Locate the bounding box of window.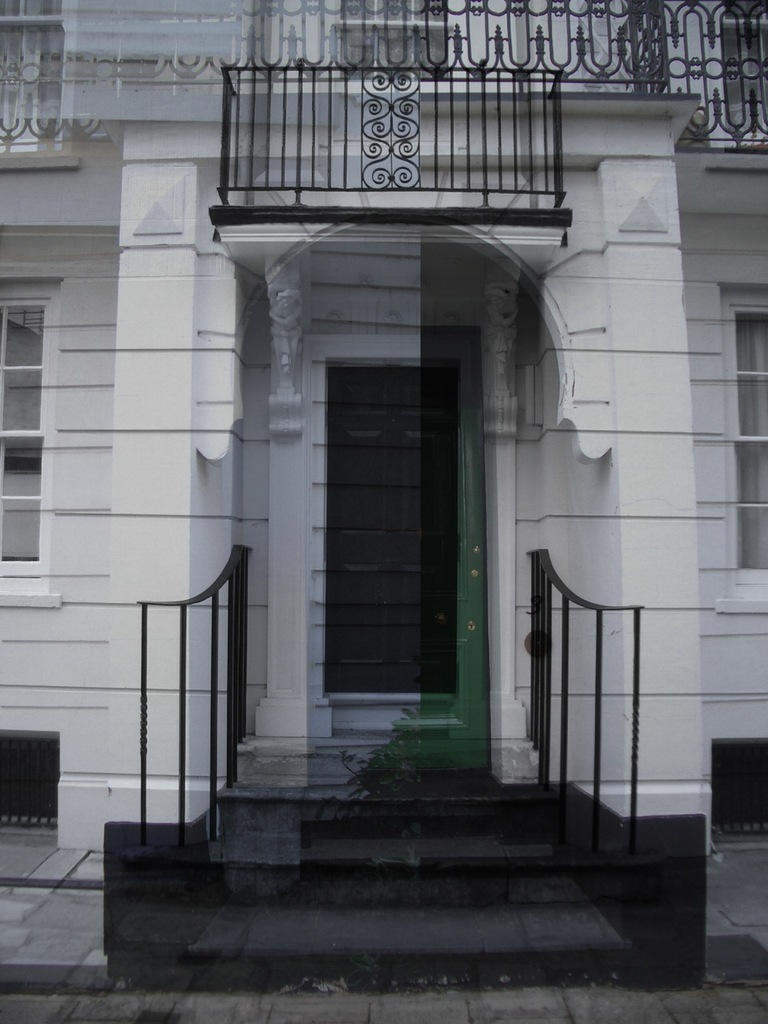
Bounding box: rect(0, 0, 68, 156).
